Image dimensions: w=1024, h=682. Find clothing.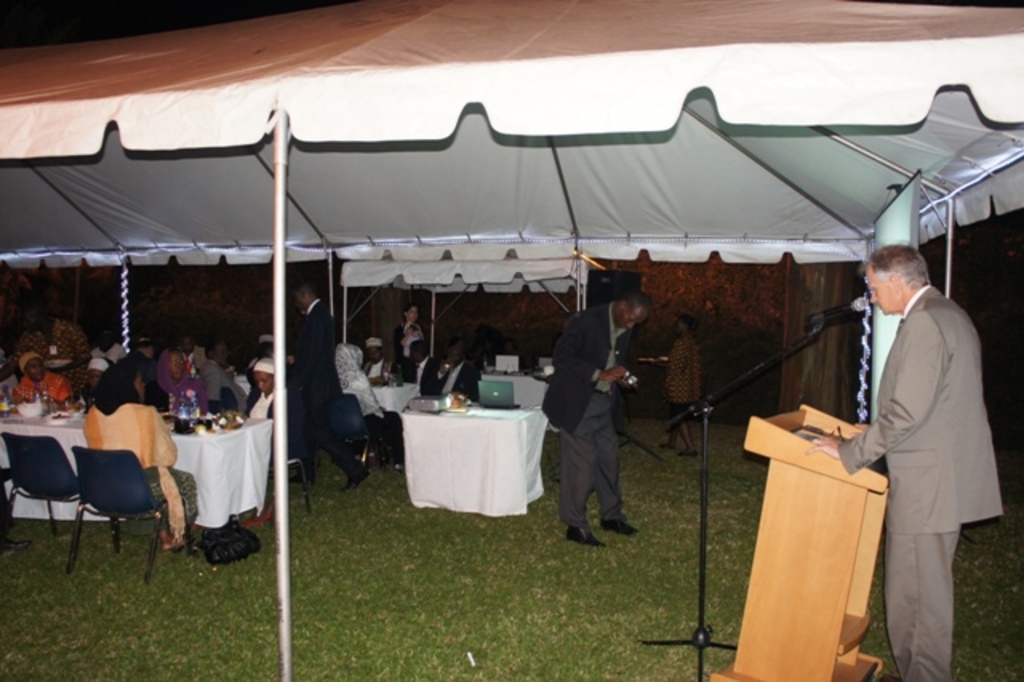
{"left": 80, "top": 395, "right": 198, "bottom": 544}.
